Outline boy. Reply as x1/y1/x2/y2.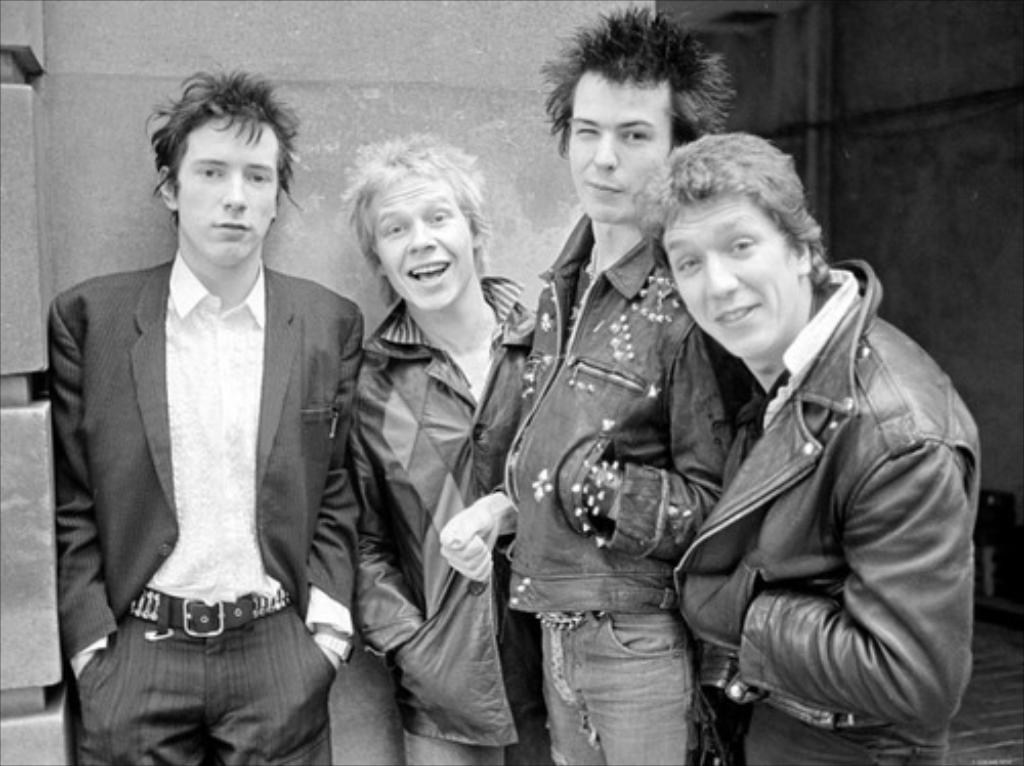
51/68/369/764.
